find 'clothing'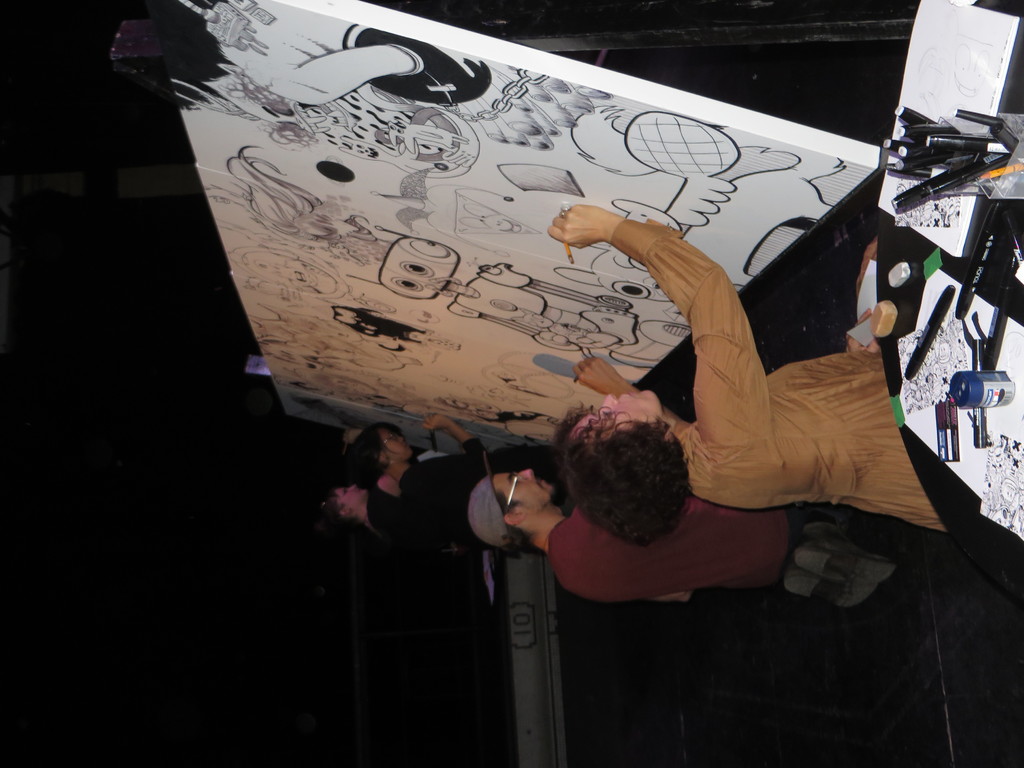
pyautogui.locateOnScreen(366, 482, 454, 556)
